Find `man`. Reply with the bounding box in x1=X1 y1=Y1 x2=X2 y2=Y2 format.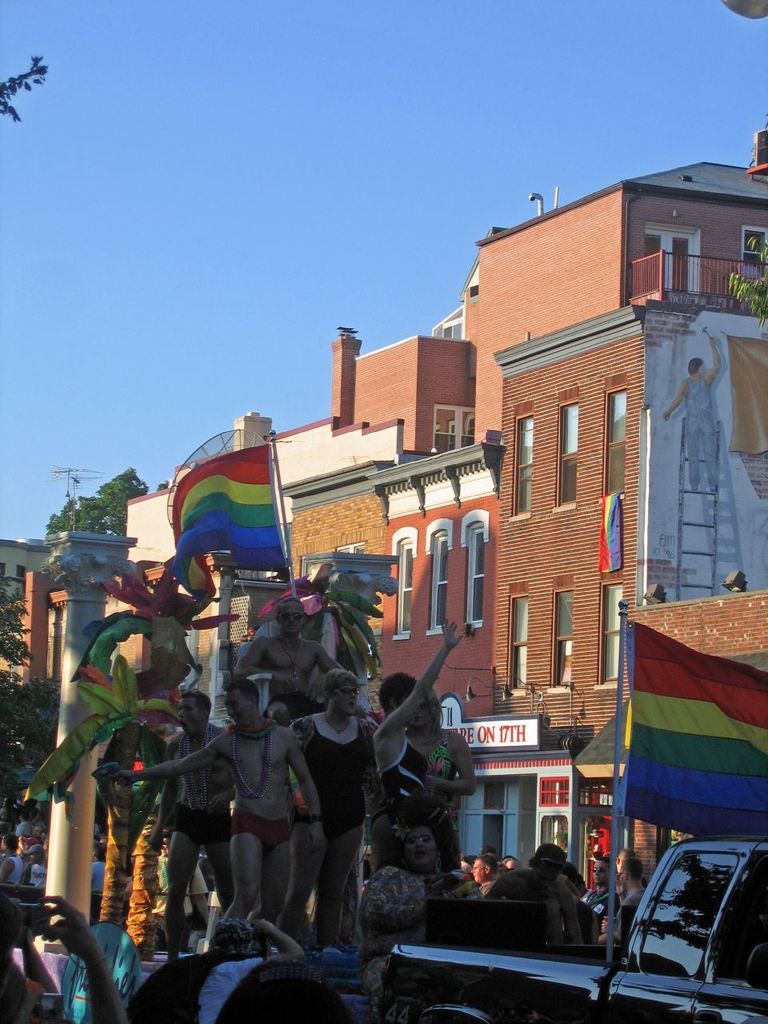
x1=97 y1=677 x2=329 y2=932.
